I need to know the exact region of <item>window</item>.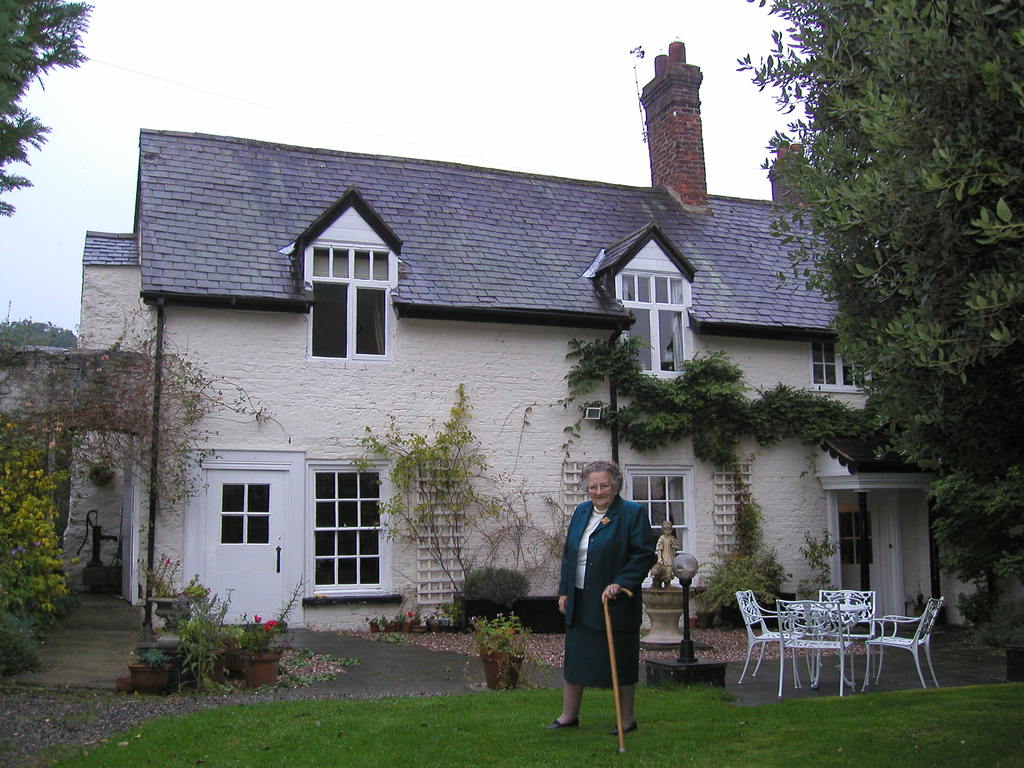
Region: bbox=[299, 215, 392, 358].
